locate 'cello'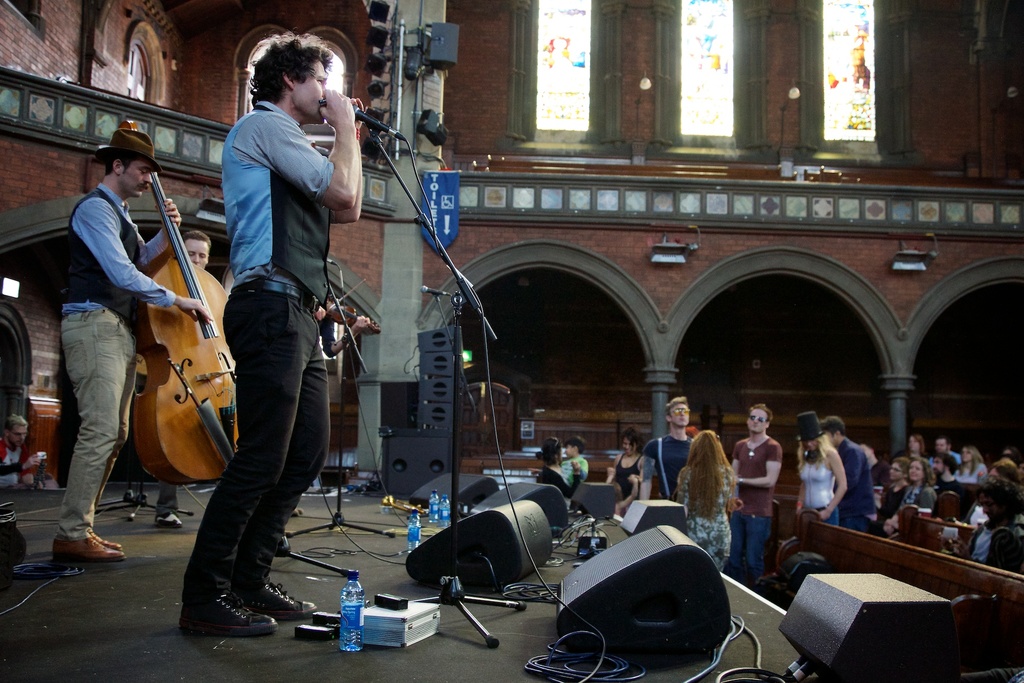
left=127, top=119, right=227, bottom=487
